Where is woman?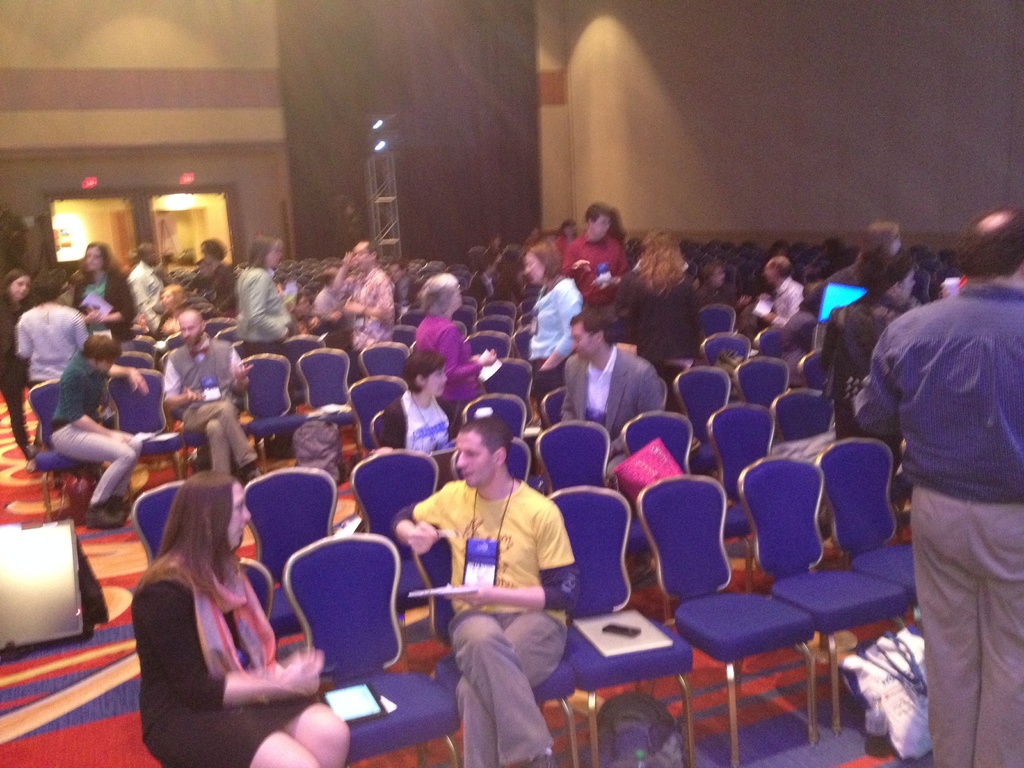
x1=44, y1=333, x2=154, y2=529.
